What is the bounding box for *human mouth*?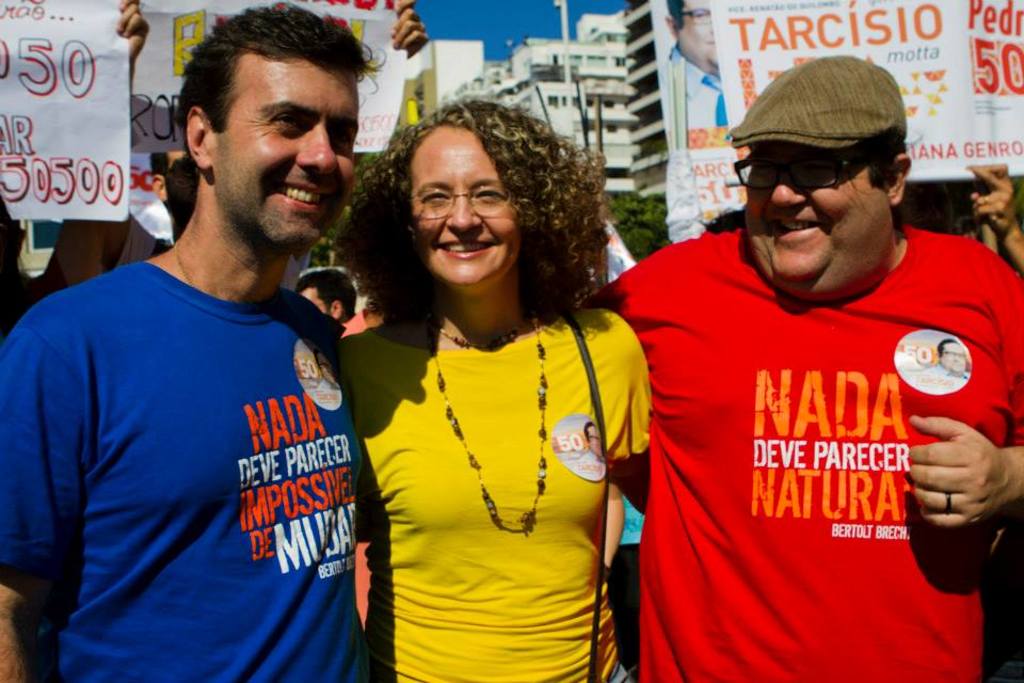
<bbox>435, 236, 492, 258</bbox>.
